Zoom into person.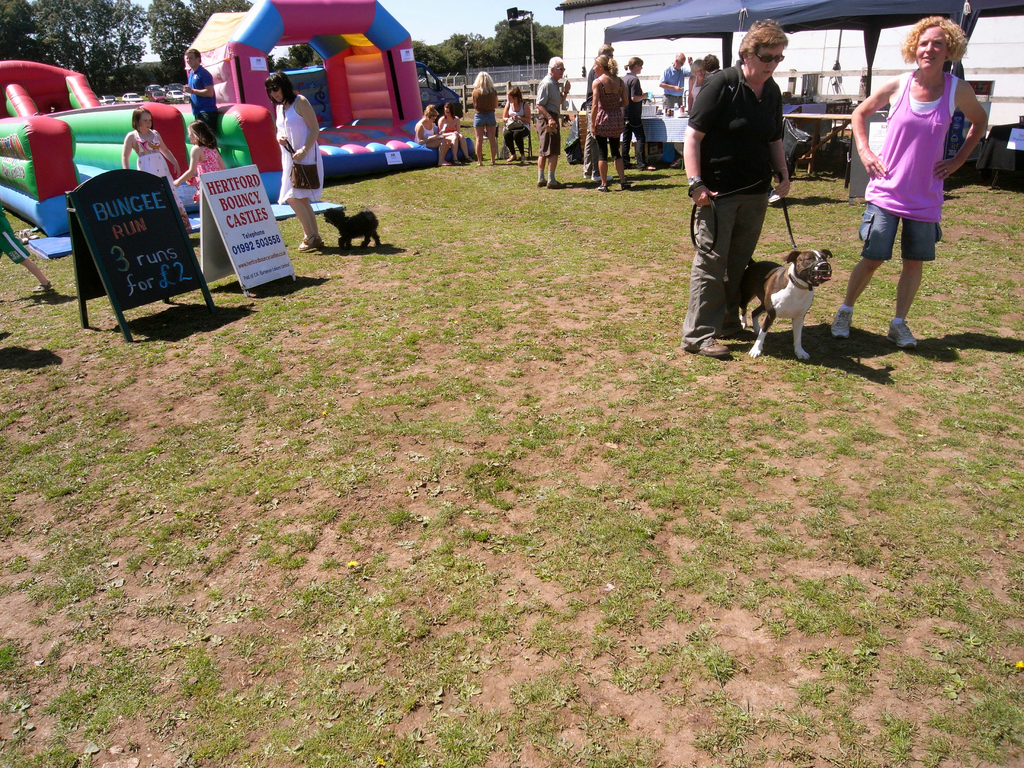
Zoom target: select_region(622, 51, 653, 175).
